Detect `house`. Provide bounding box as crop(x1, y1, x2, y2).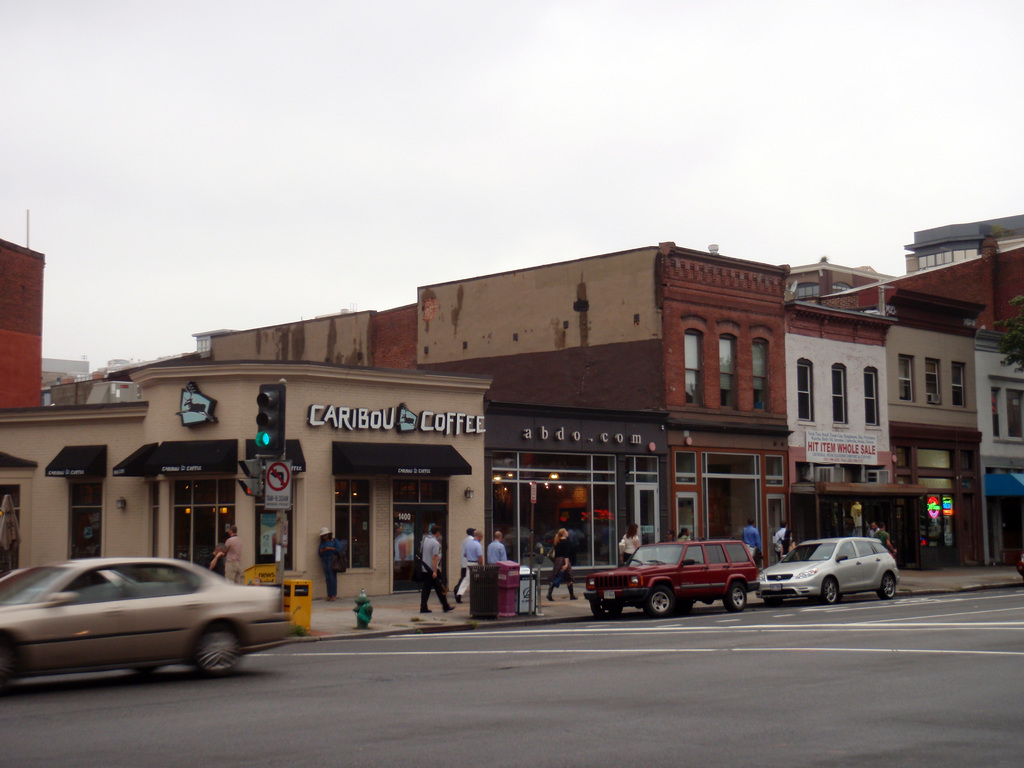
crop(768, 255, 916, 566).
